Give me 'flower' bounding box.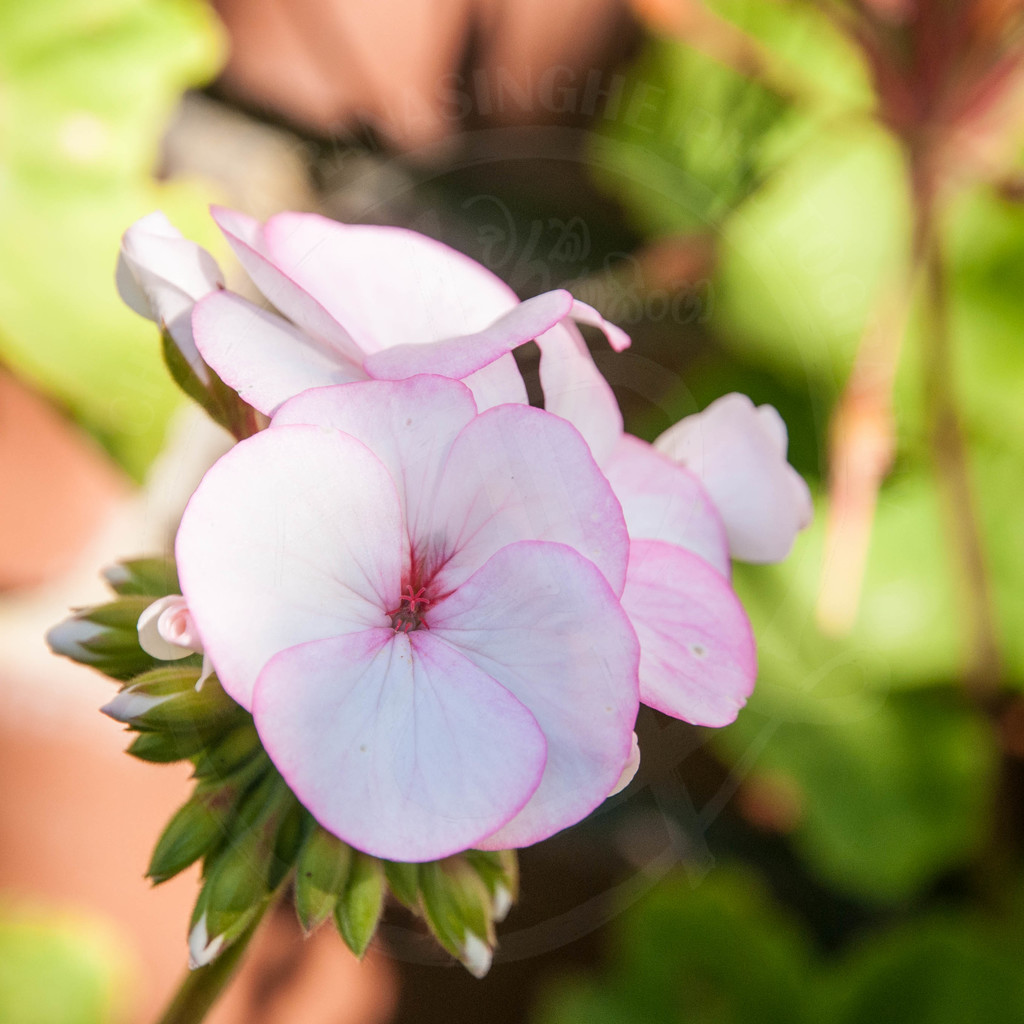
113 234 780 943.
